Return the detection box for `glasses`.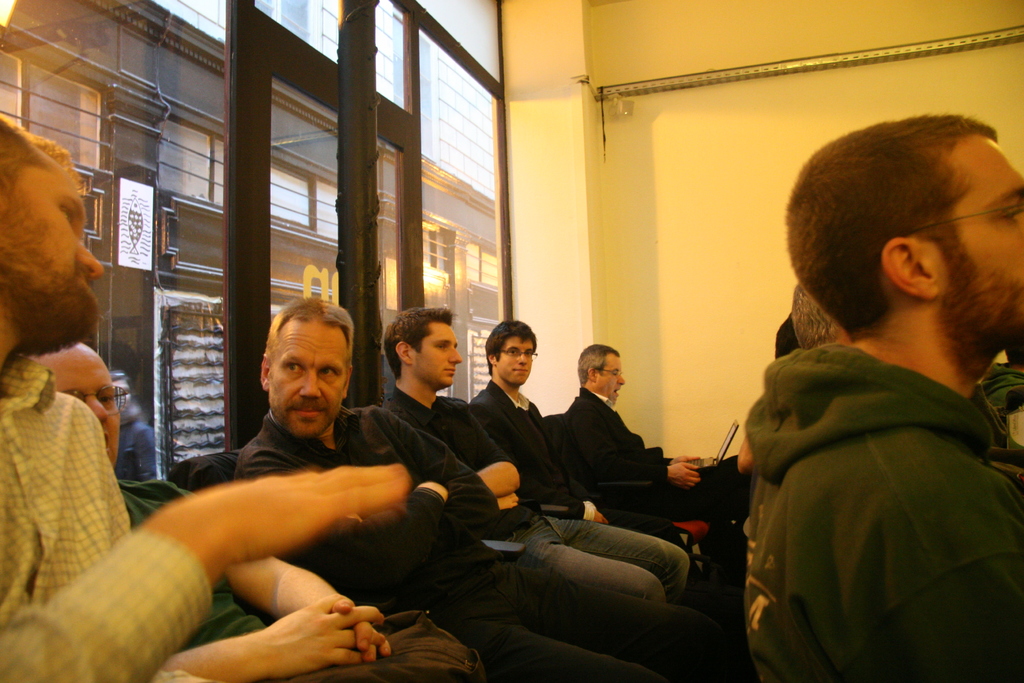
499,347,540,363.
